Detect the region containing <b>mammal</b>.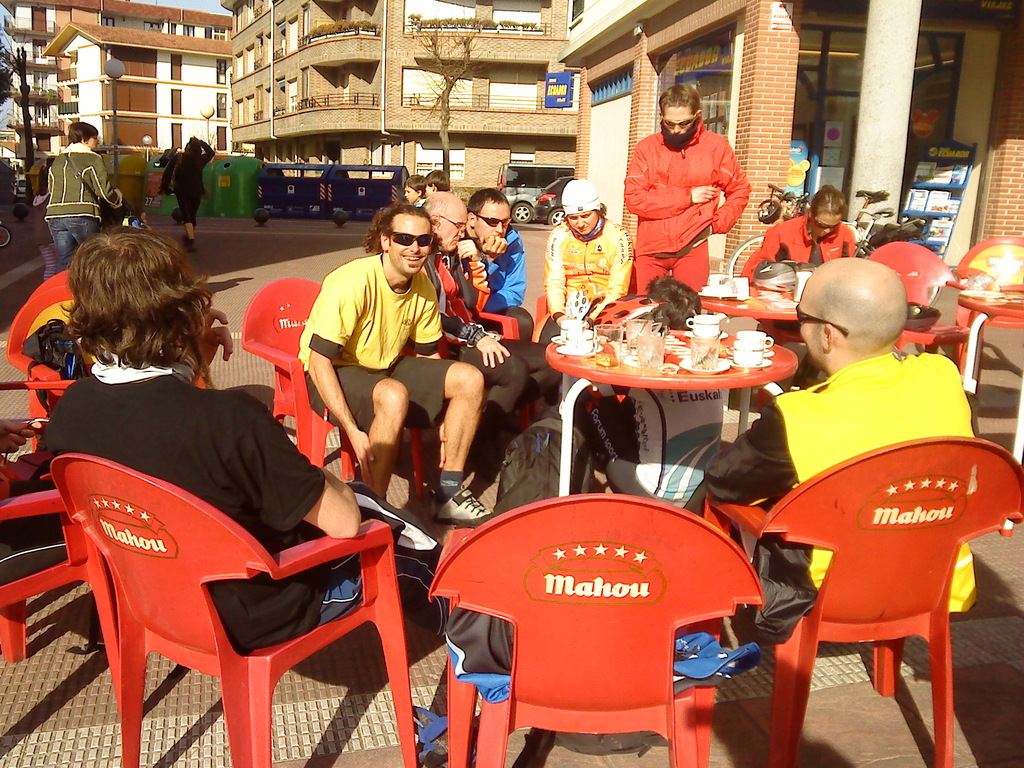
(left=740, top=180, right=857, bottom=285).
